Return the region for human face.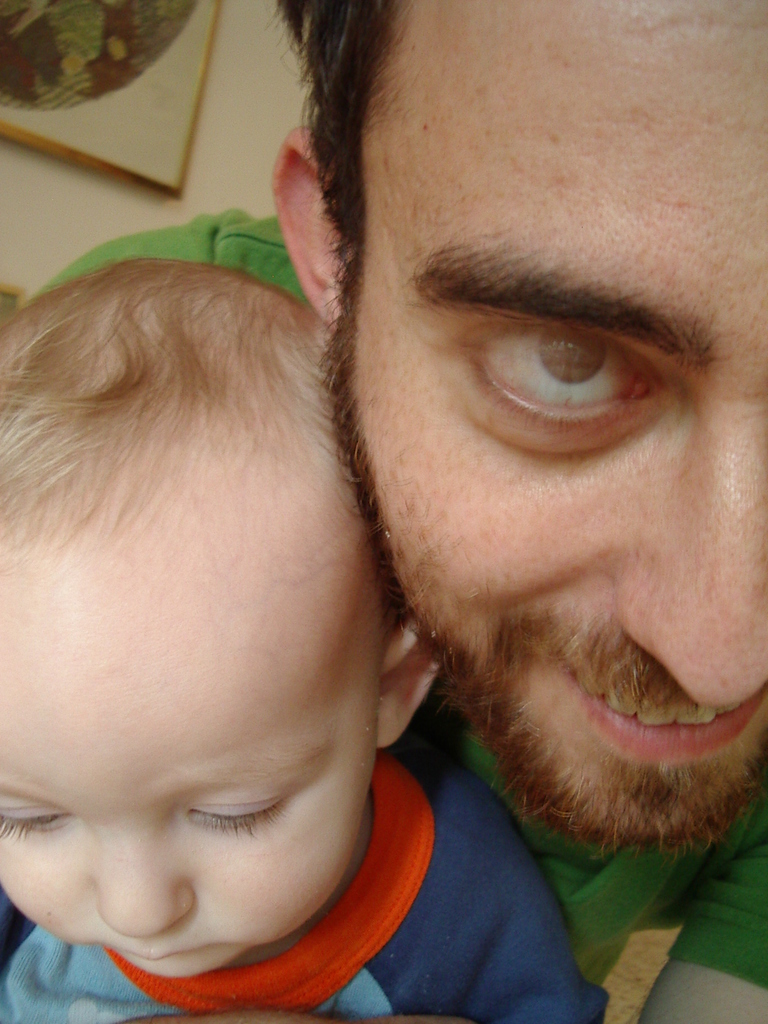
(x1=340, y1=0, x2=767, y2=825).
